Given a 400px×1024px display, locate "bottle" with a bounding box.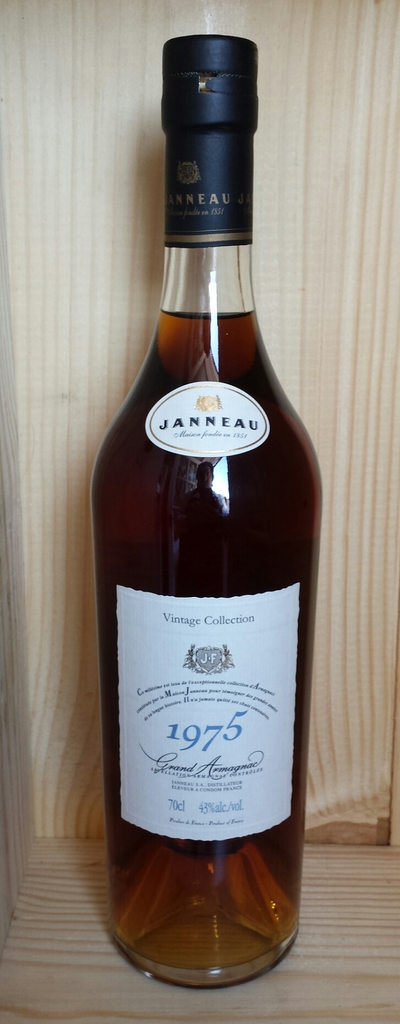
Located: (90,36,326,989).
